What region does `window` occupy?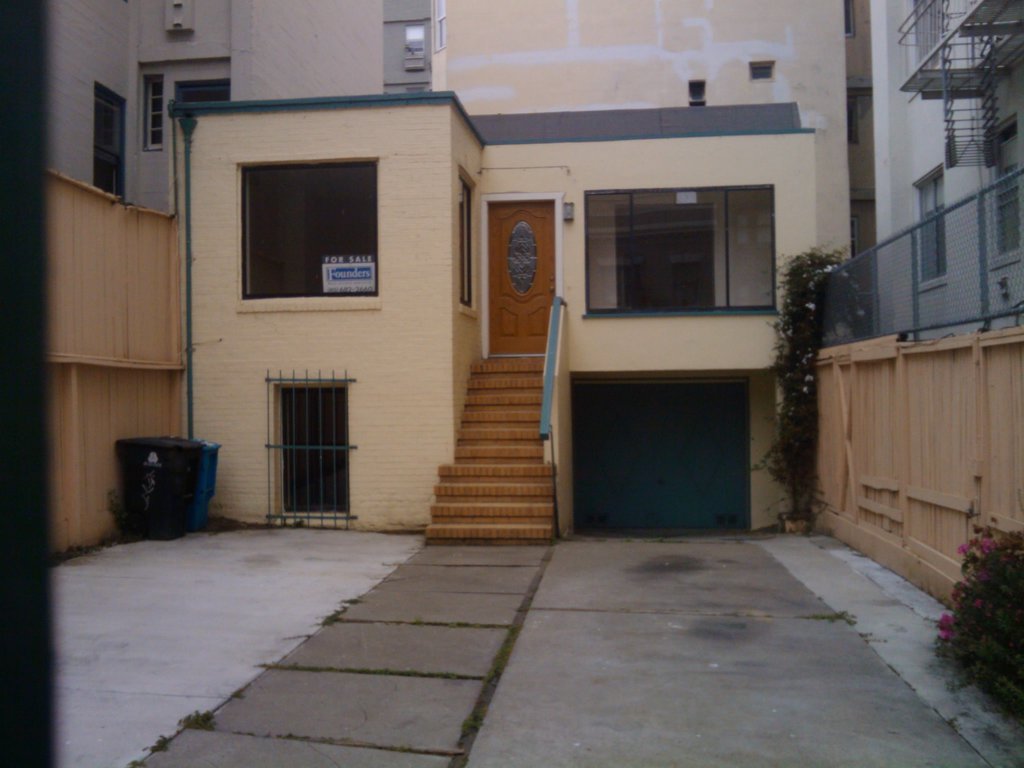
box=[94, 90, 131, 198].
